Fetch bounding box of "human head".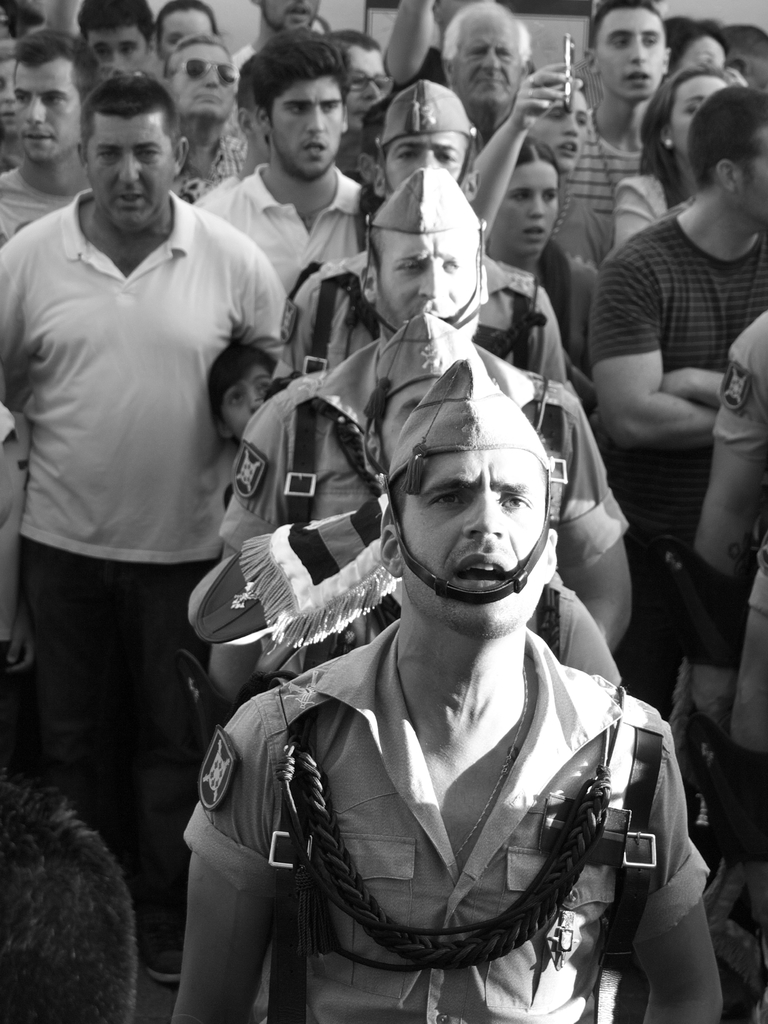
Bbox: 362/209/486/337.
